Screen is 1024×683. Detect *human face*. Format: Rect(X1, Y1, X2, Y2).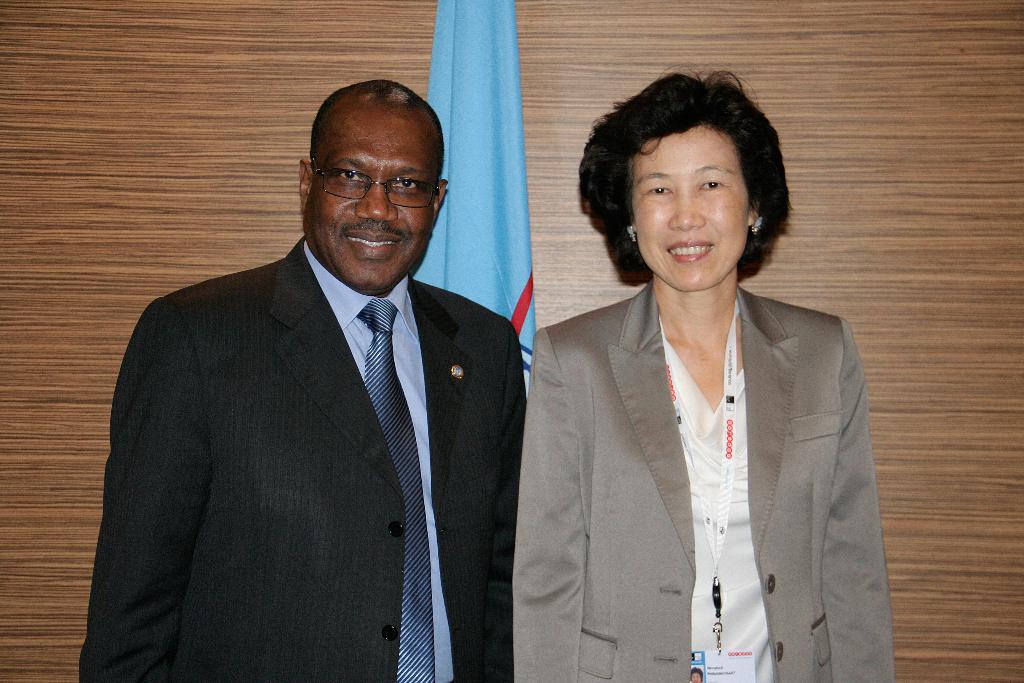
Rect(303, 104, 434, 289).
